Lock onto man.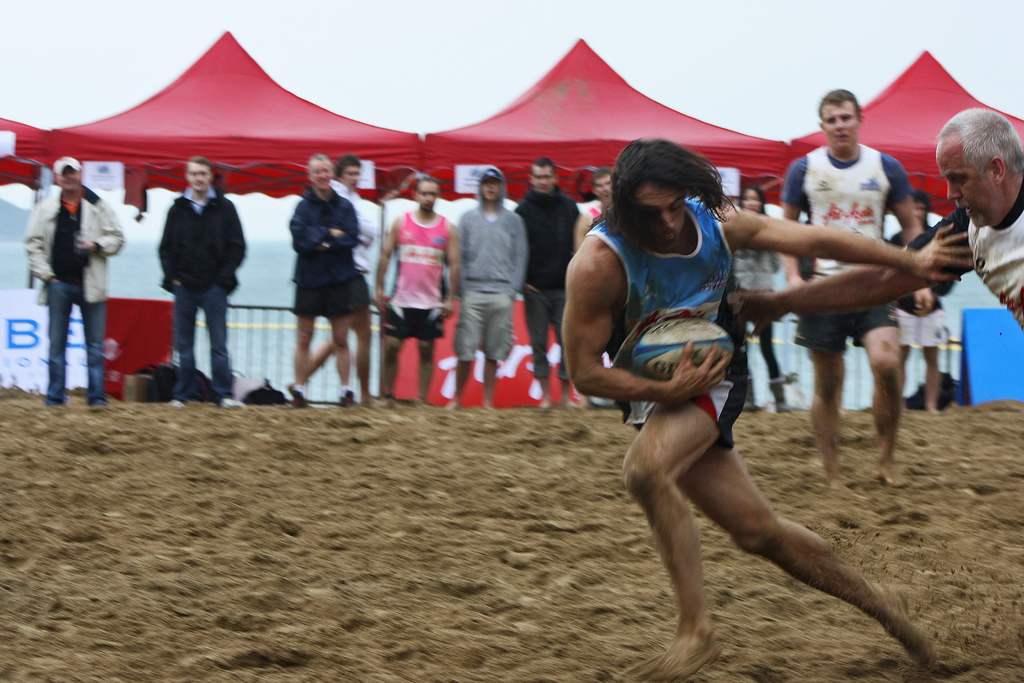
Locked: 140,150,237,401.
